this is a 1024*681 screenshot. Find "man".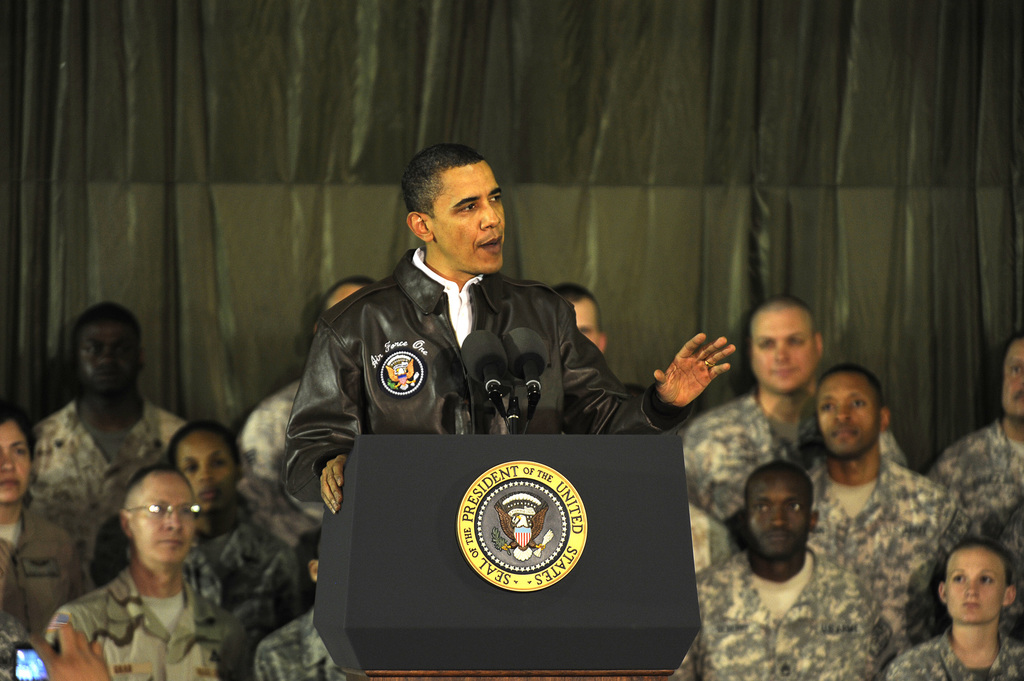
Bounding box: detection(681, 292, 911, 538).
